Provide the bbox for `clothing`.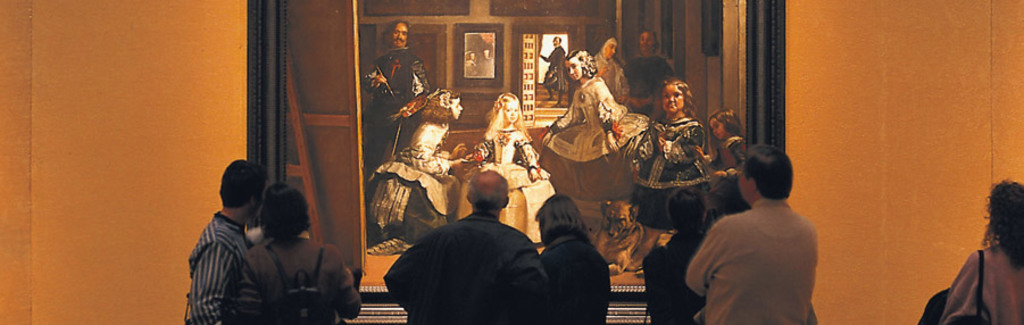
box=[540, 231, 614, 324].
